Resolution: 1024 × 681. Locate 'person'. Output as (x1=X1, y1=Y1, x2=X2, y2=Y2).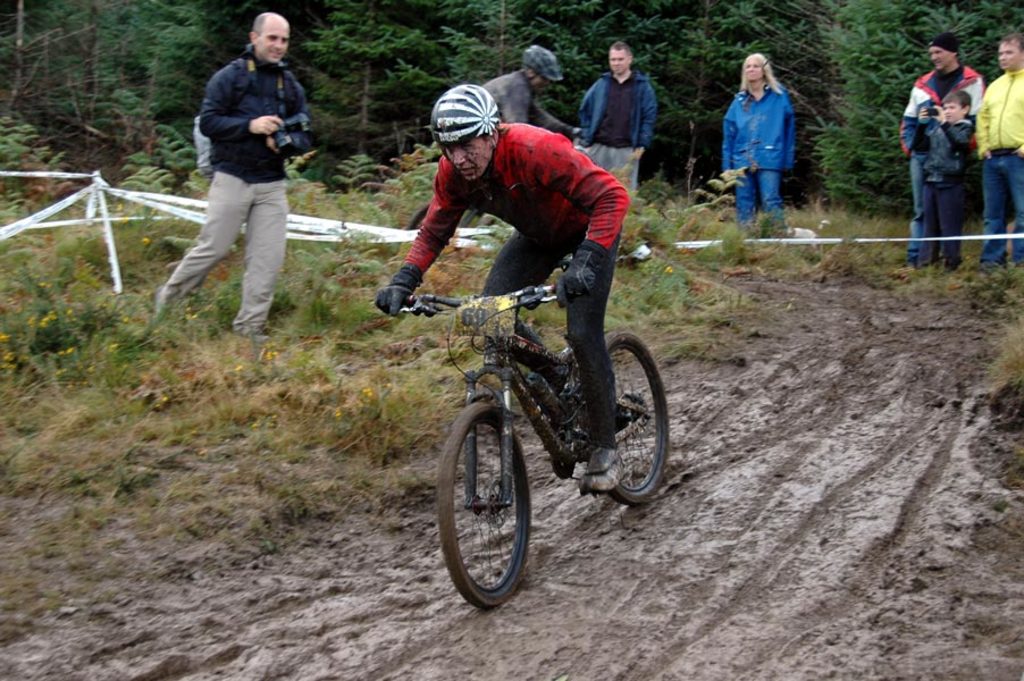
(x1=481, y1=49, x2=584, y2=144).
